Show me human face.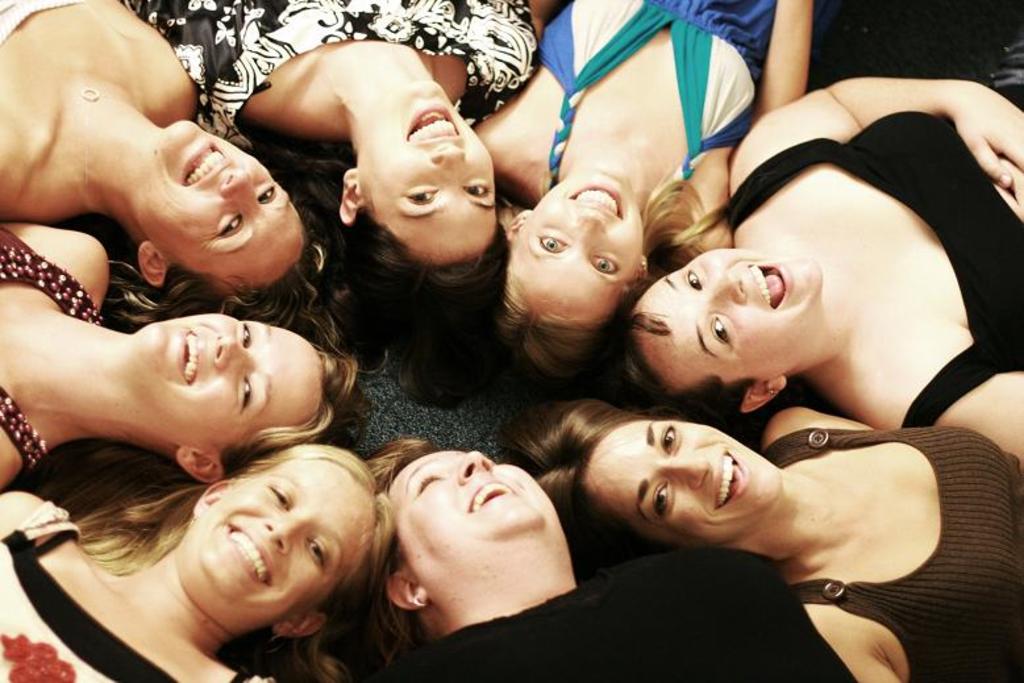
human face is here: [512, 168, 648, 316].
